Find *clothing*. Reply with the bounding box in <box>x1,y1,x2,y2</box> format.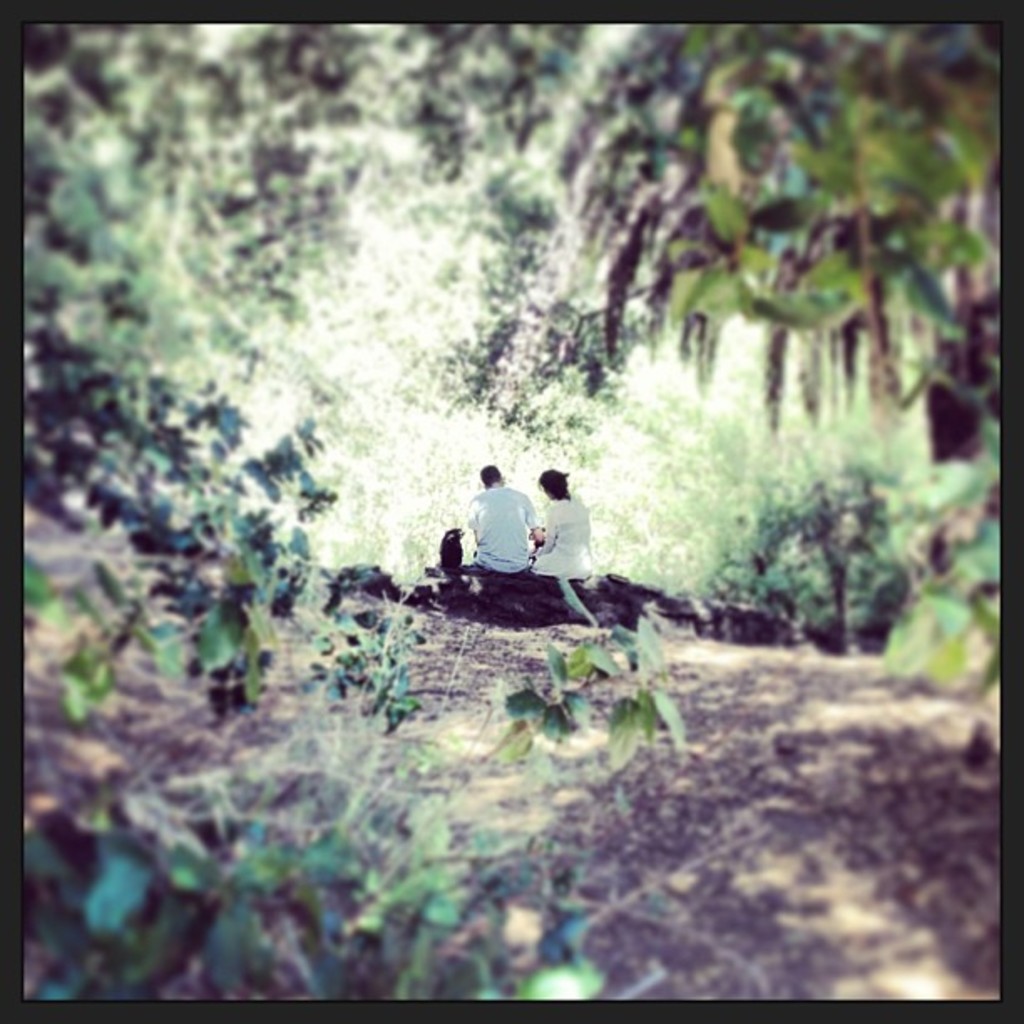
<box>547,494,597,582</box>.
